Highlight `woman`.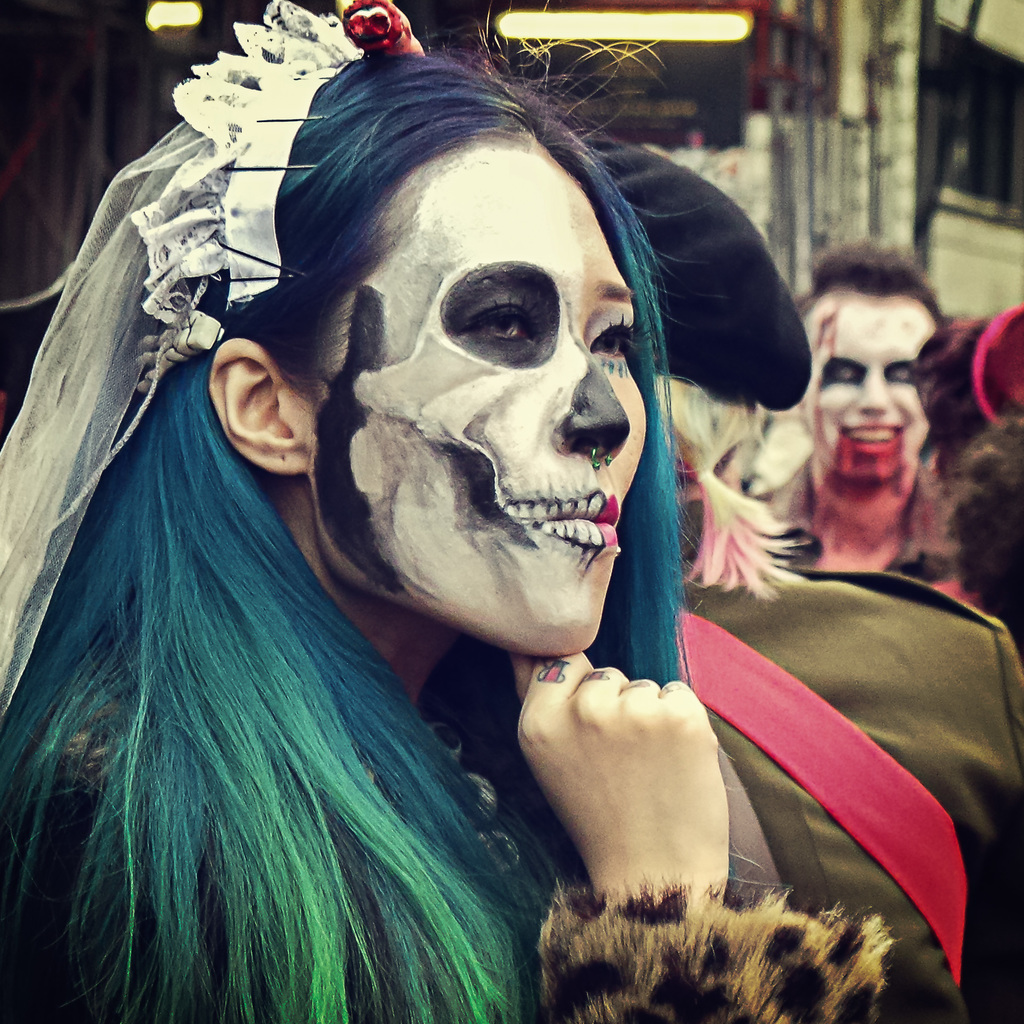
Highlighted region: bbox=(0, 6, 892, 1023).
